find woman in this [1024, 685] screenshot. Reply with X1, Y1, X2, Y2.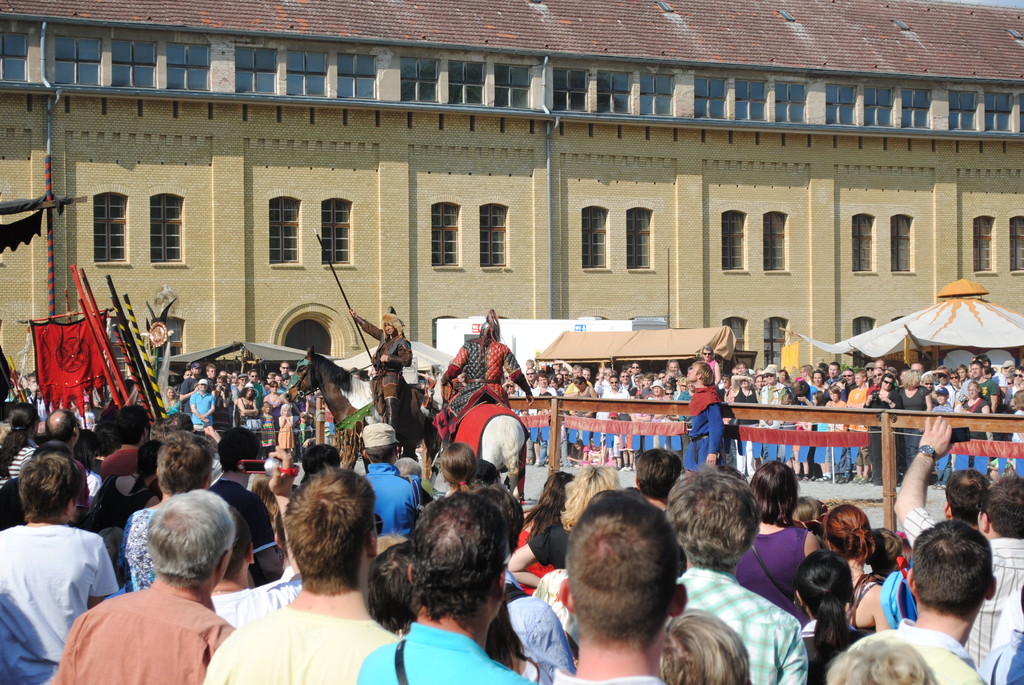
267, 369, 278, 385.
